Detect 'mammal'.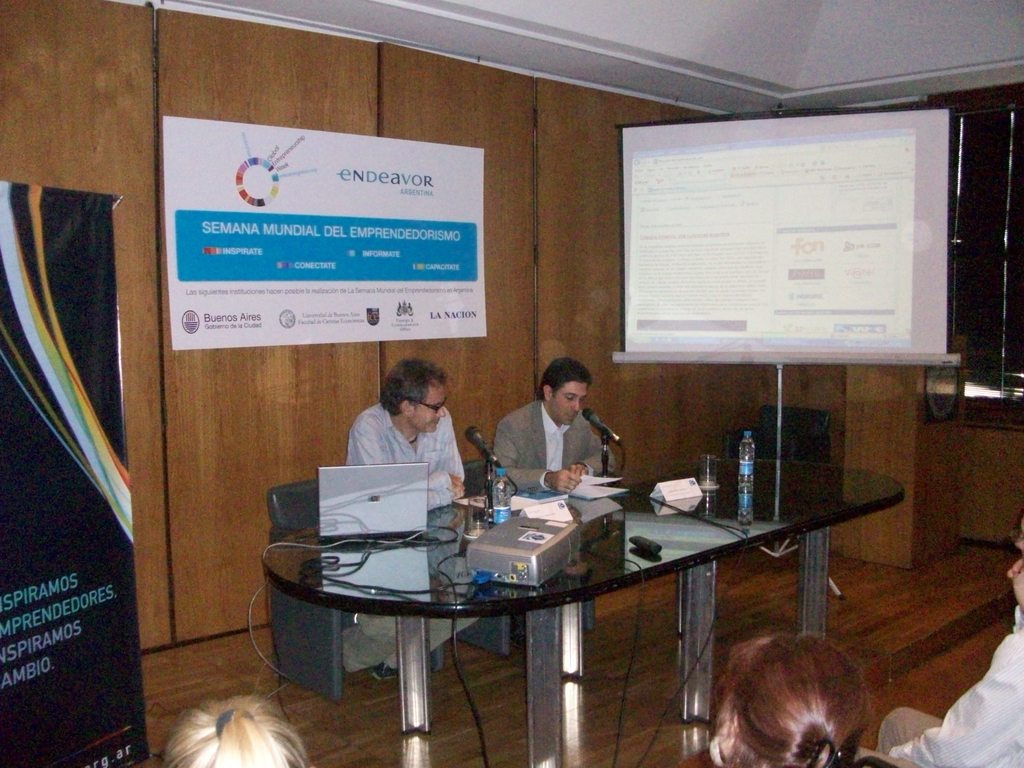
Detected at (left=159, top=689, right=315, bottom=767).
